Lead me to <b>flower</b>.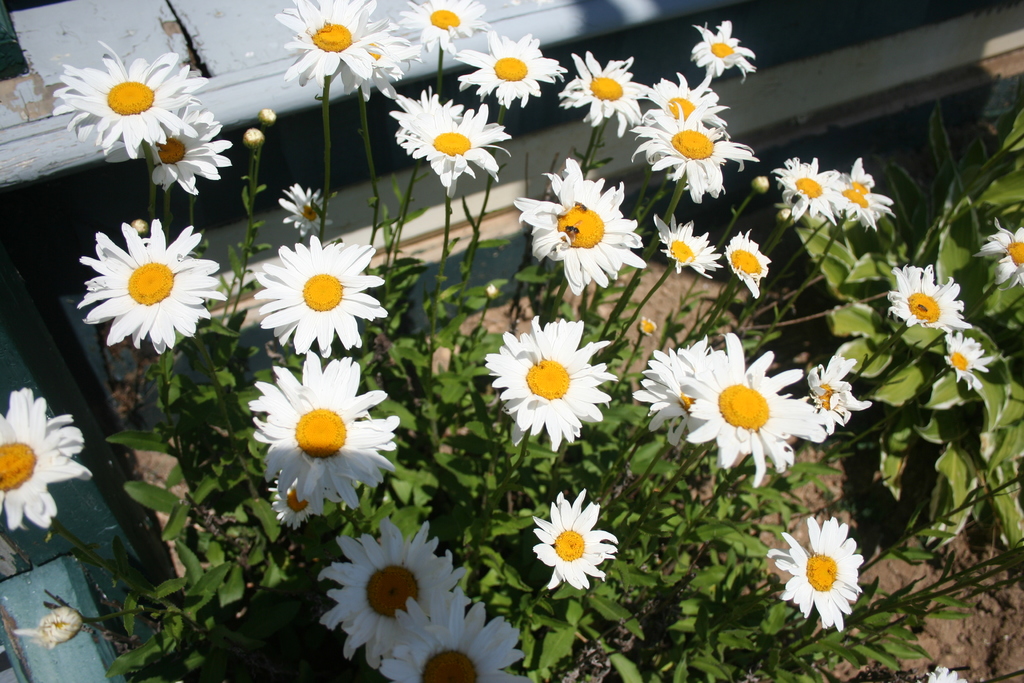
Lead to l=484, t=283, r=506, b=304.
